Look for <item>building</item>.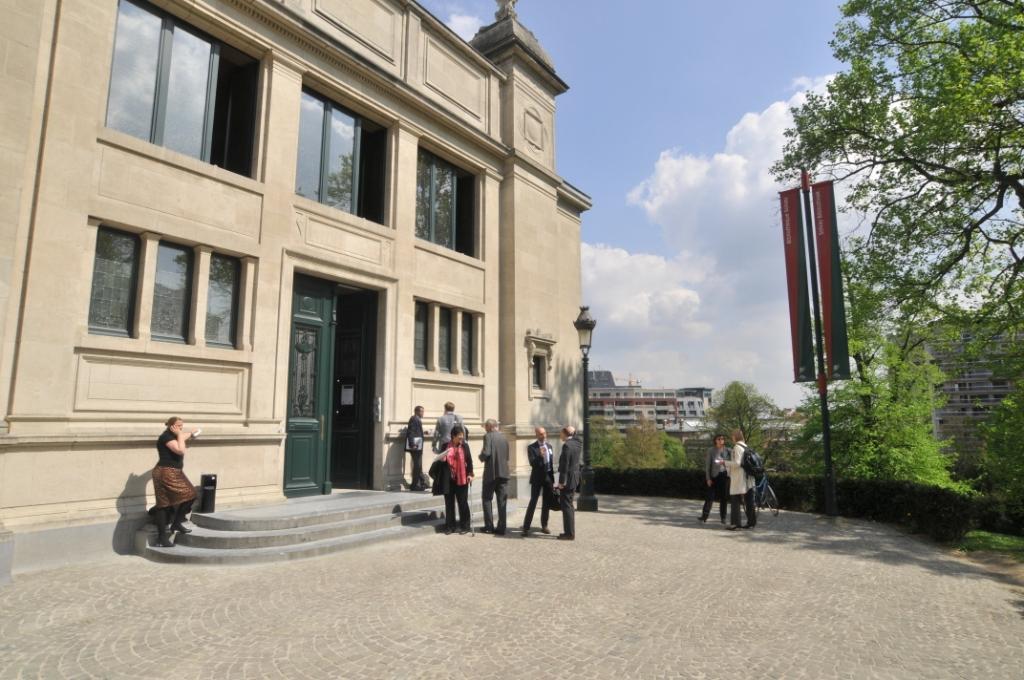
Found: (x1=911, y1=305, x2=1023, y2=465).
